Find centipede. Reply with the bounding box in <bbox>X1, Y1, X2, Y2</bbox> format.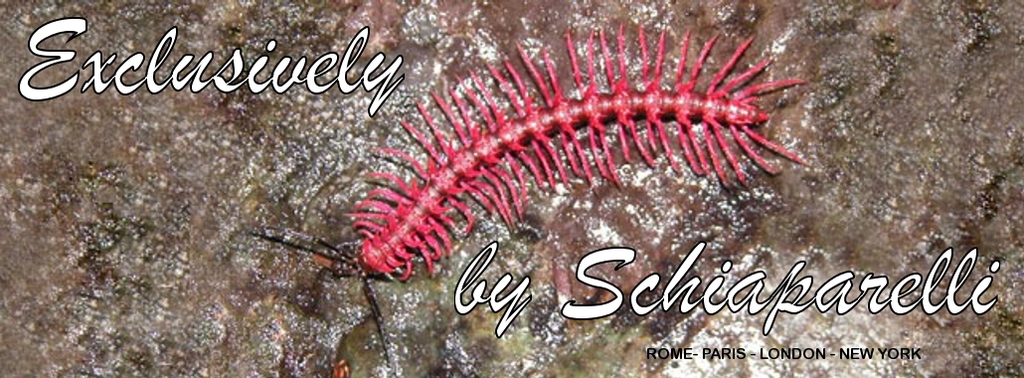
<bbox>327, 17, 872, 277</bbox>.
